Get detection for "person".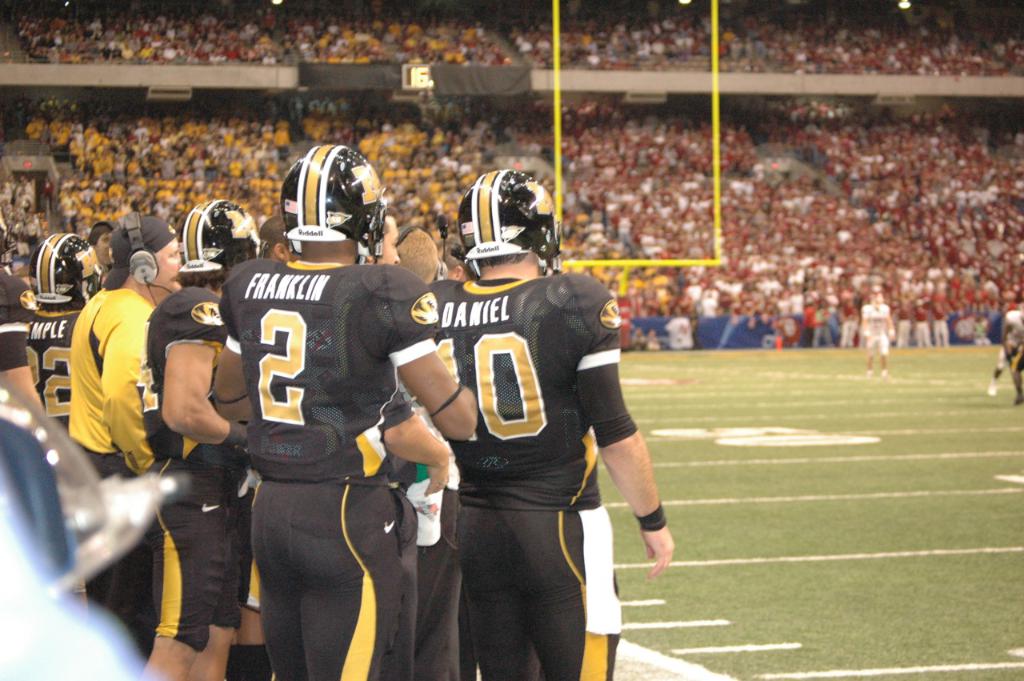
Detection: 989 305 1023 403.
